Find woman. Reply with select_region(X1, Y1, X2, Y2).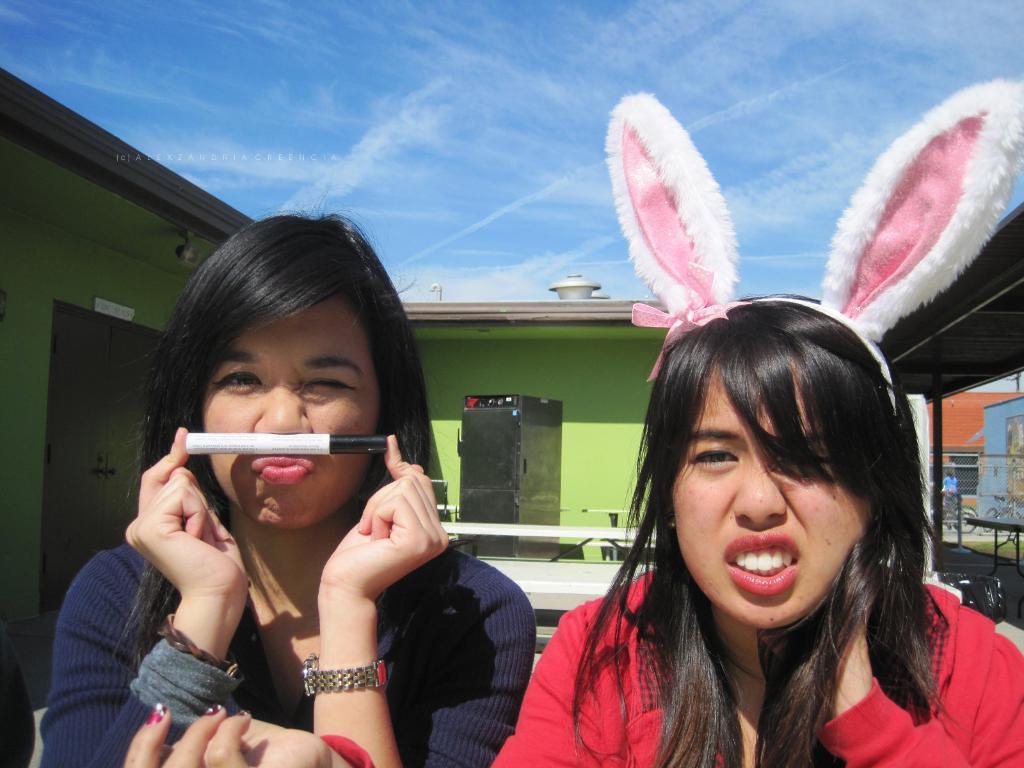
select_region(122, 280, 1021, 767).
